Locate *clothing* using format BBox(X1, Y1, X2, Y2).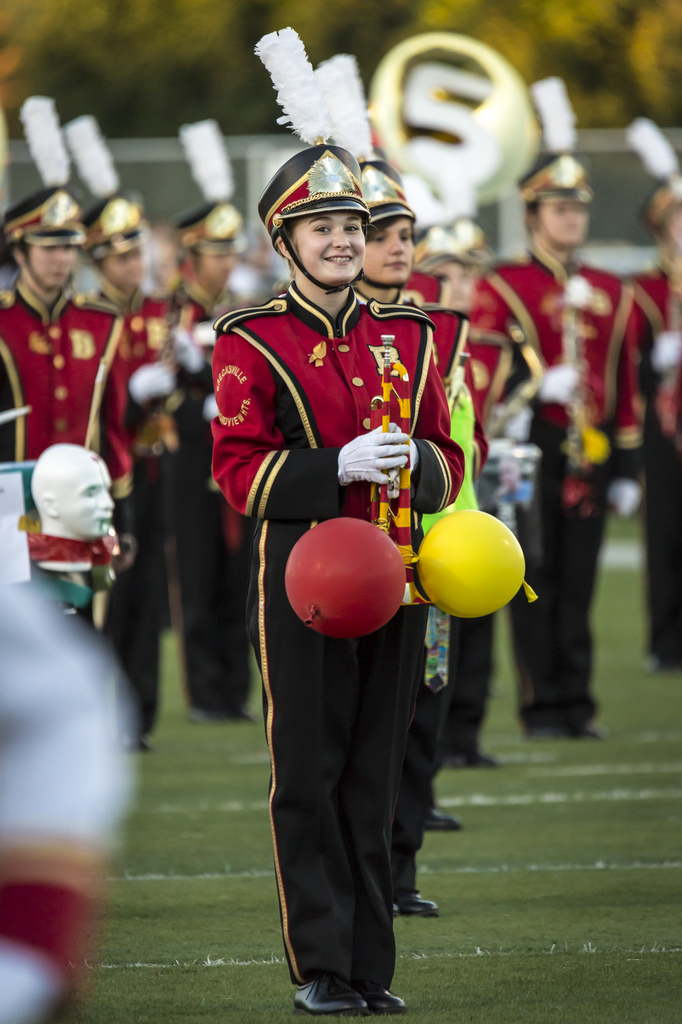
BBox(470, 246, 639, 451).
